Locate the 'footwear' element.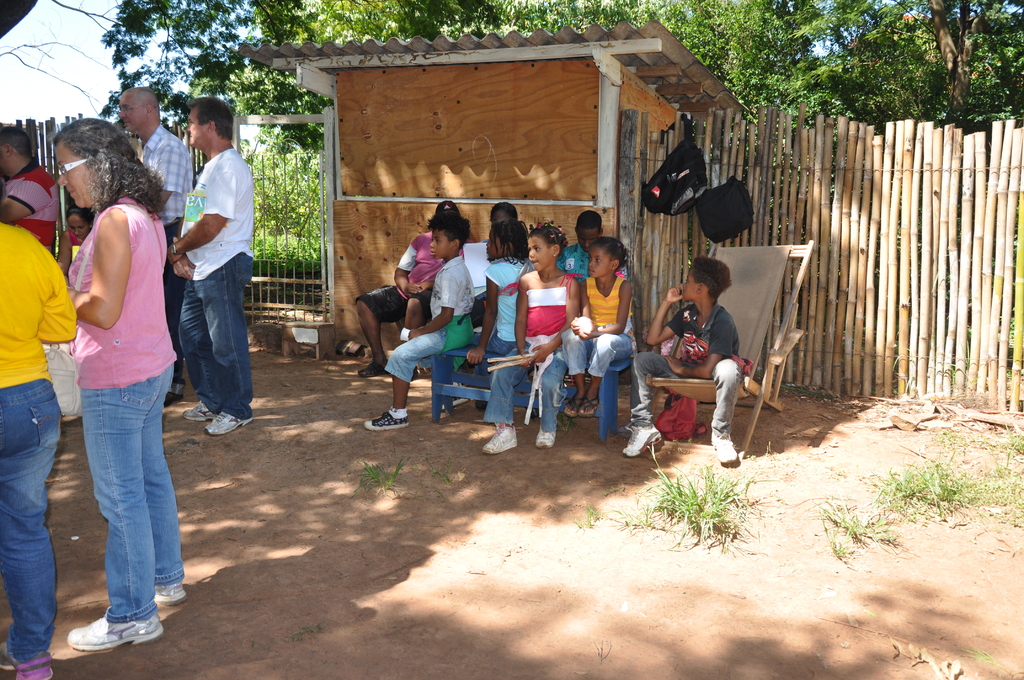
Element bbox: rect(65, 610, 171, 651).
